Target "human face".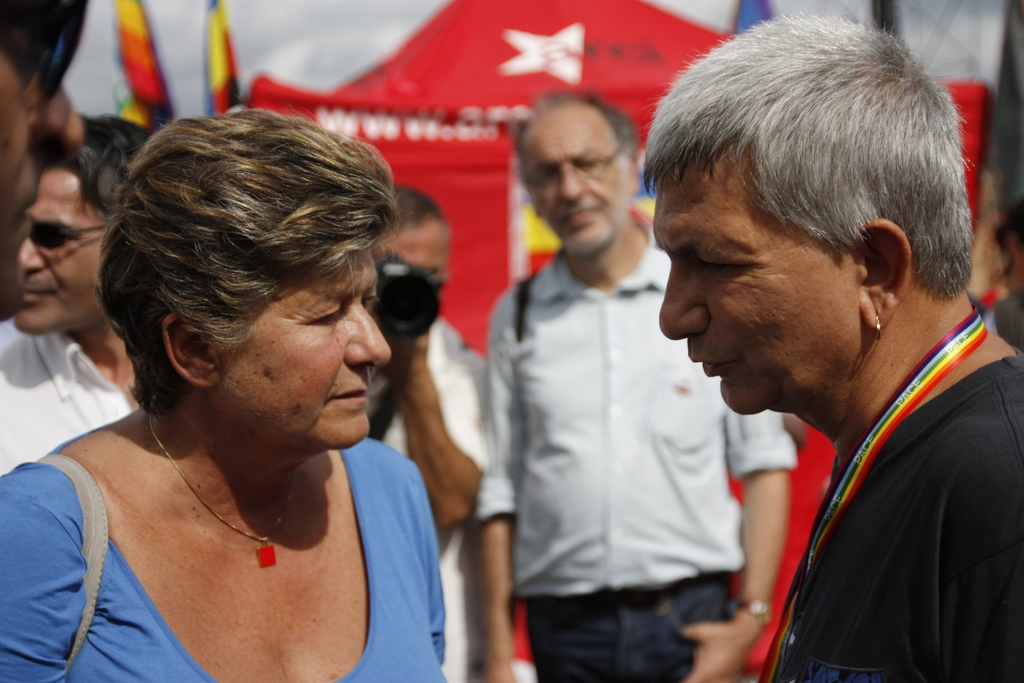
Target region: locate(369, 217, 448, 280).
